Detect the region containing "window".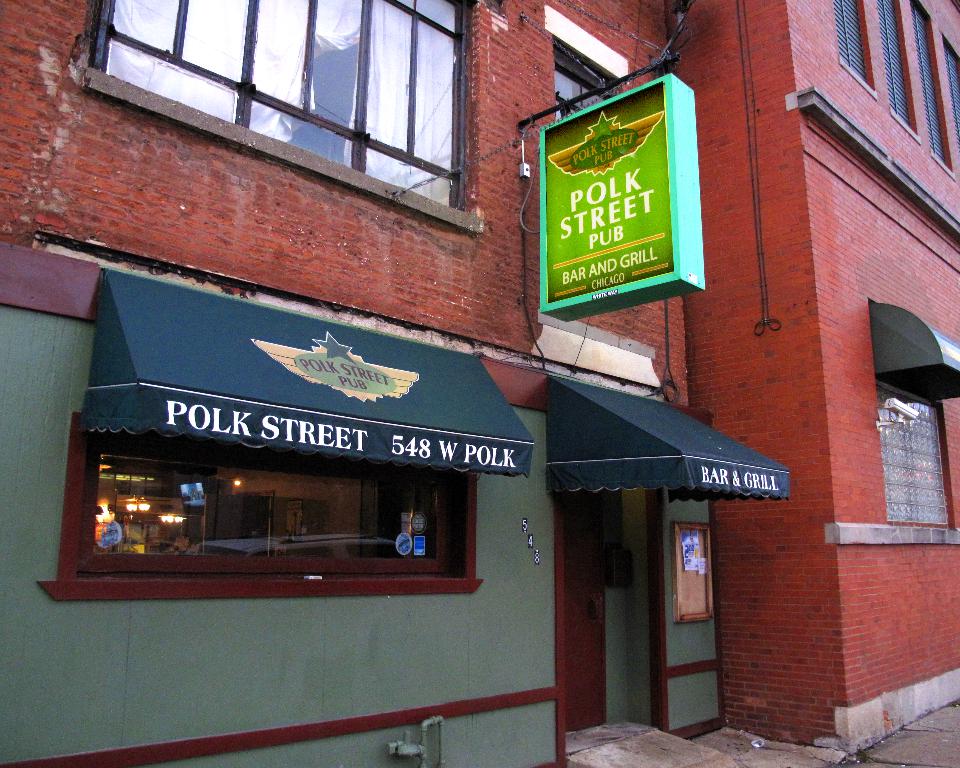
bbox=[69, 442, 472, 576].
